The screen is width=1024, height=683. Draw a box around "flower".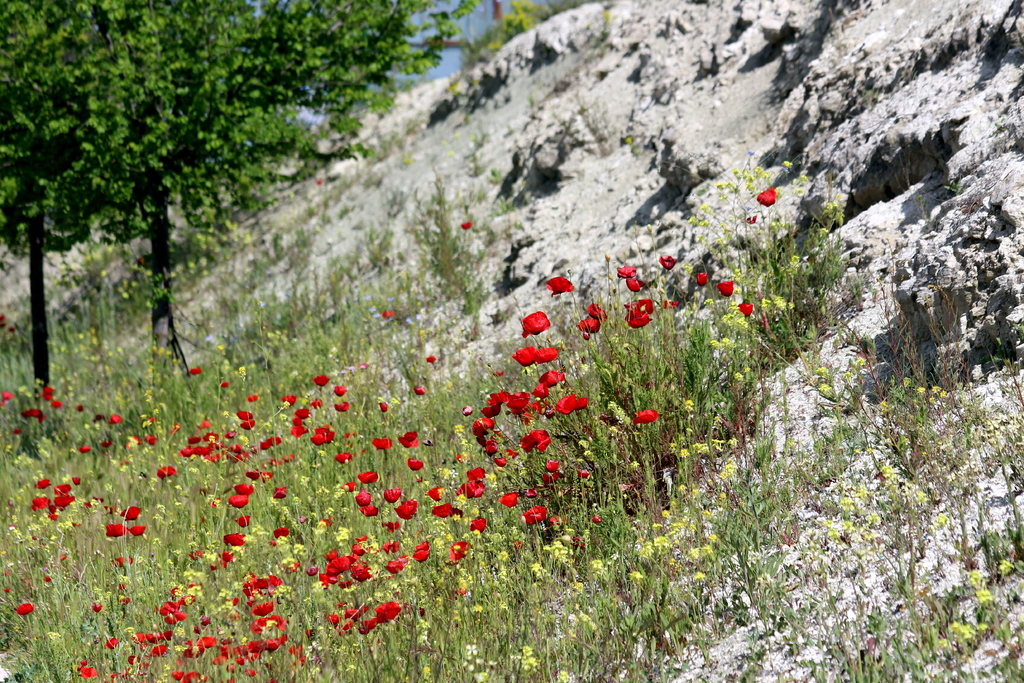
x1=19, y1=412, x2=29, y2=420.
